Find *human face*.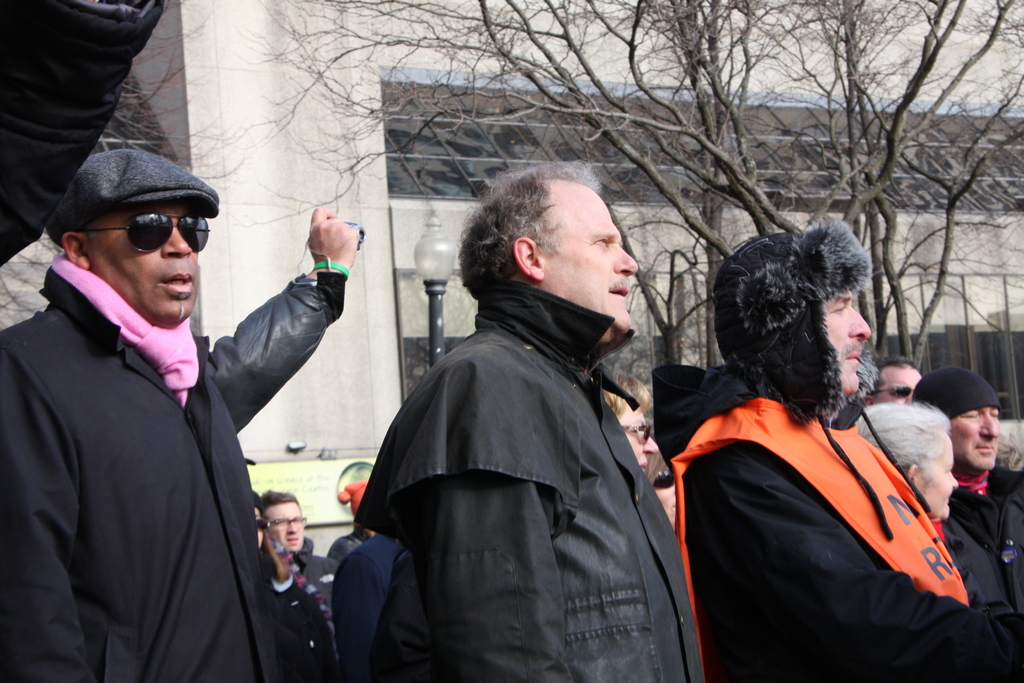
select_region(268, 504, 305, 554).
